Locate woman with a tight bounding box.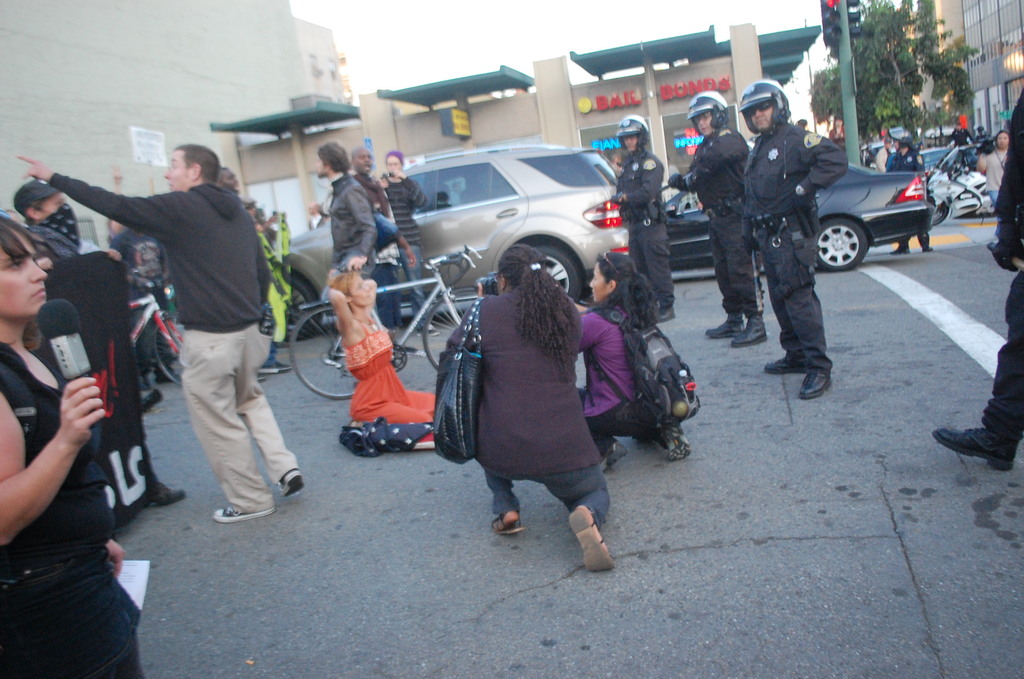
locate(797, 118, 810, 130).
